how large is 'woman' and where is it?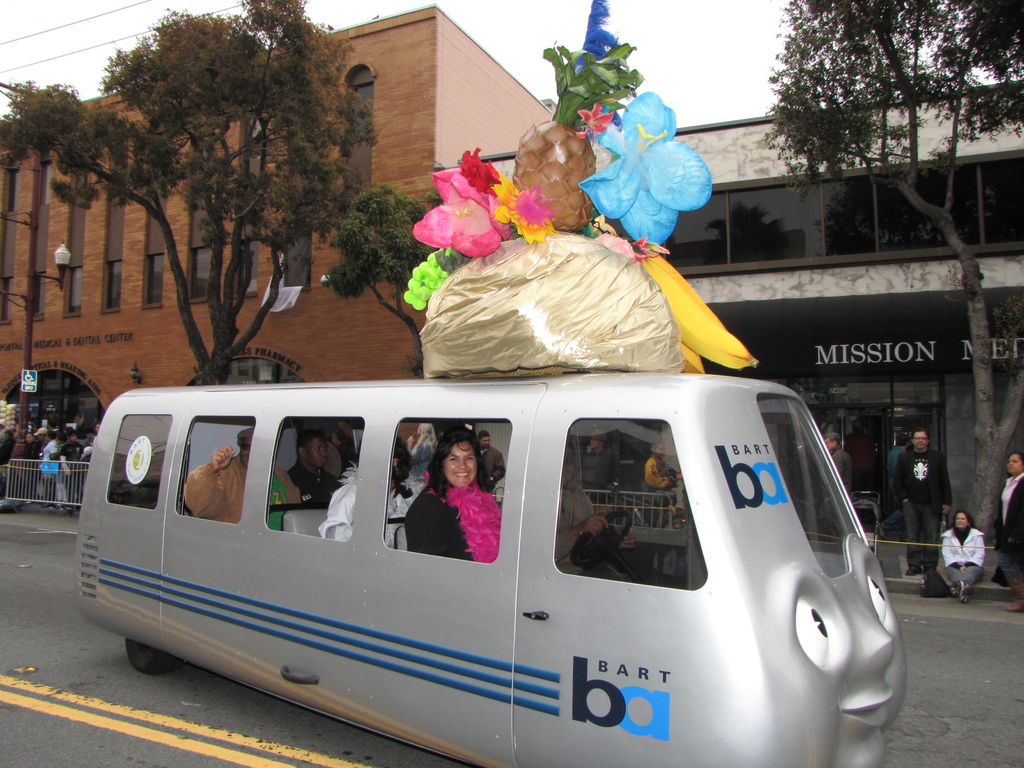
Bounding box: x1=943 y1=508 x2=991 y2=606.
